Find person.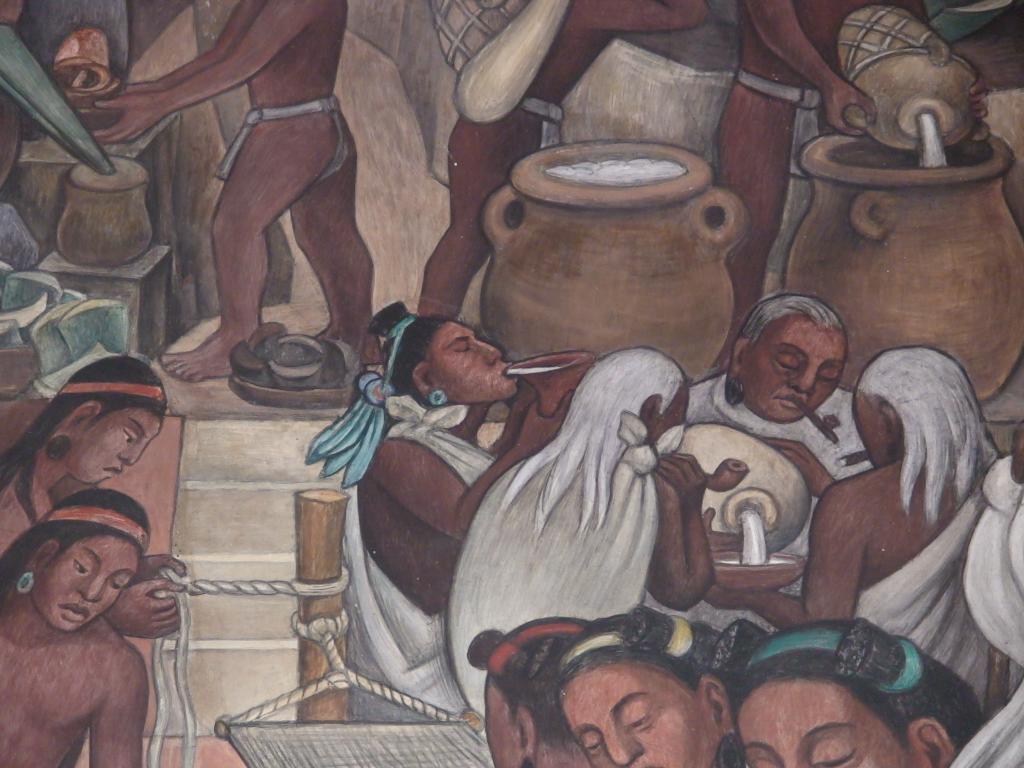
705, 0, 1023, 385.
